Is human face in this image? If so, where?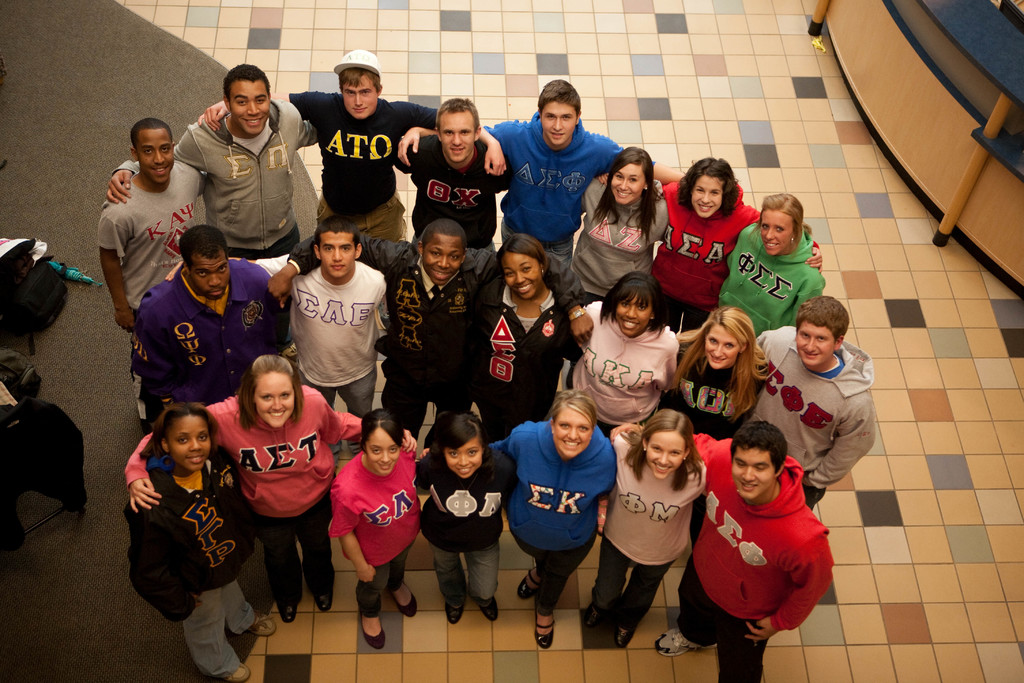
Yes, at <bbox>557, 408, 592, 456</bbox>.
